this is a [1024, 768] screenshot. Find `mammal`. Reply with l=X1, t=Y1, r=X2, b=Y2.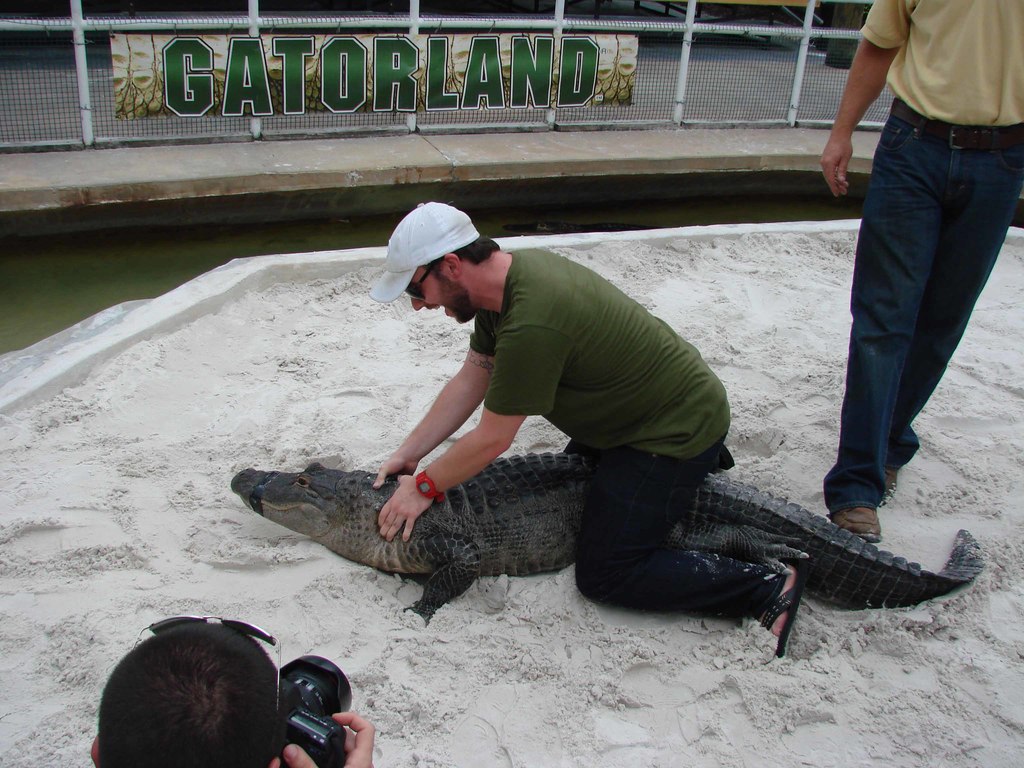
l=369, t=198, r=808, b=662.
